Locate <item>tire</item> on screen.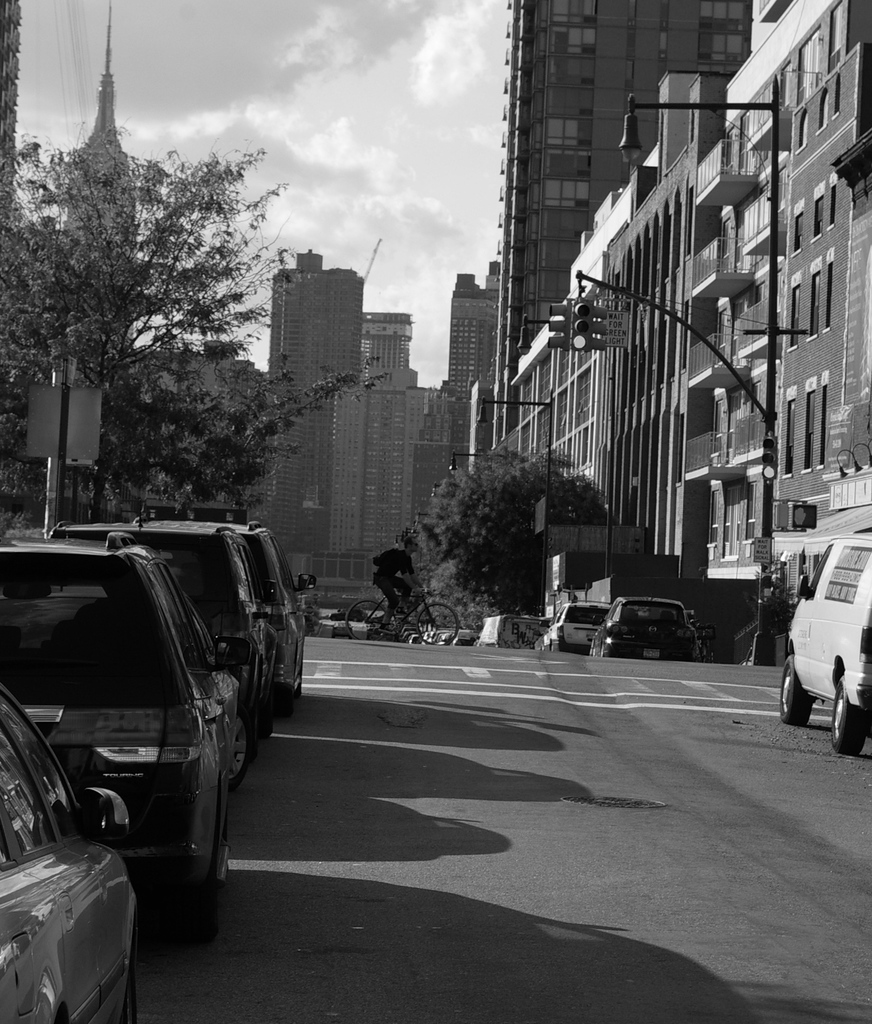
On screen at BBox(775, 655, 820, 725).
